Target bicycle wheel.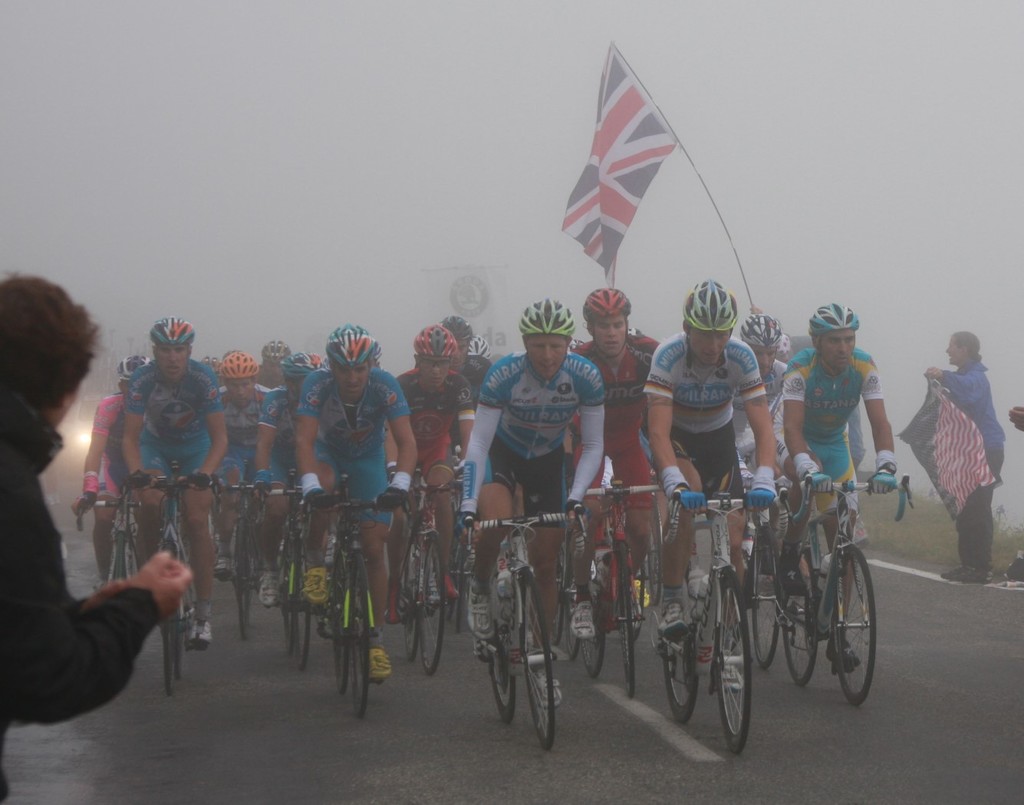
Target region: 330 583 349 694.
